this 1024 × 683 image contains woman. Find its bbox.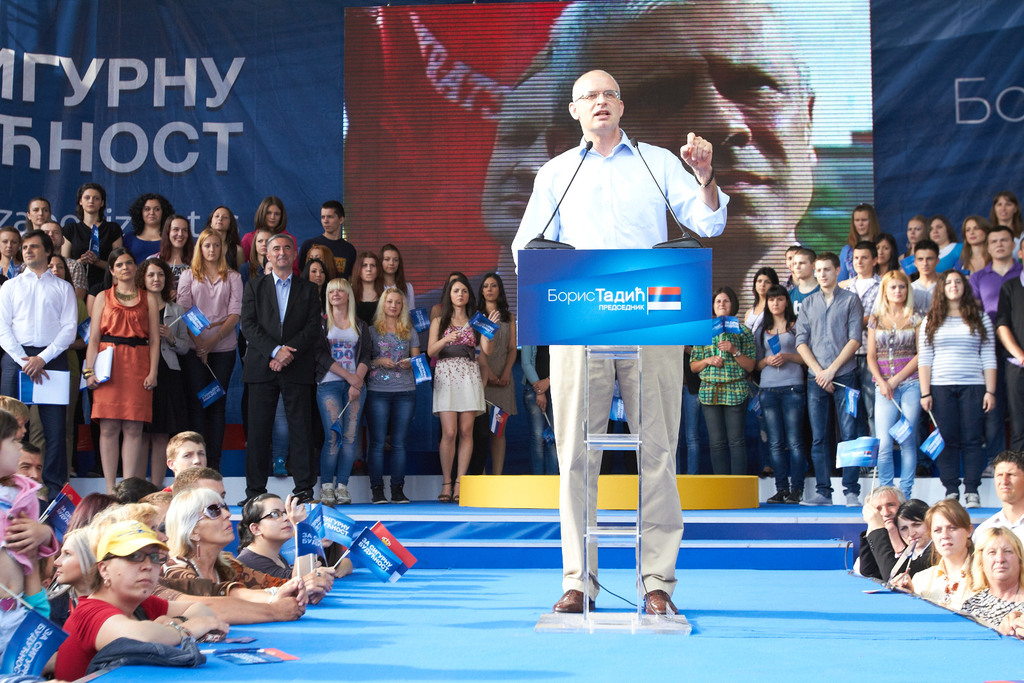
872, 232, 905, 278.
